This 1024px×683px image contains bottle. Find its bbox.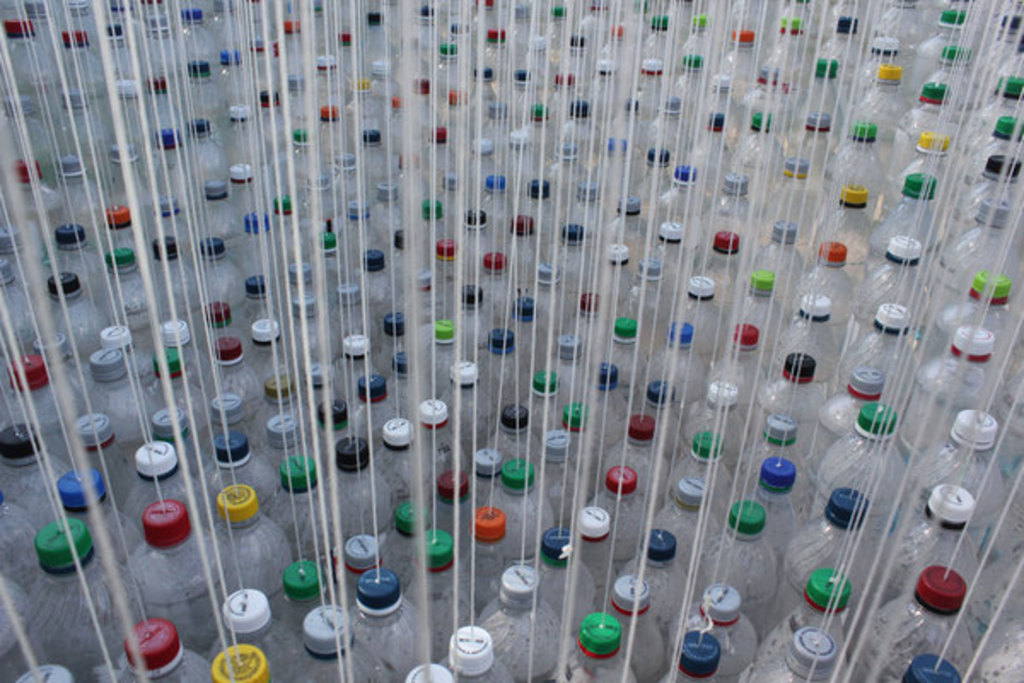
x1=222, y1=164, x2=268, y2=225.
